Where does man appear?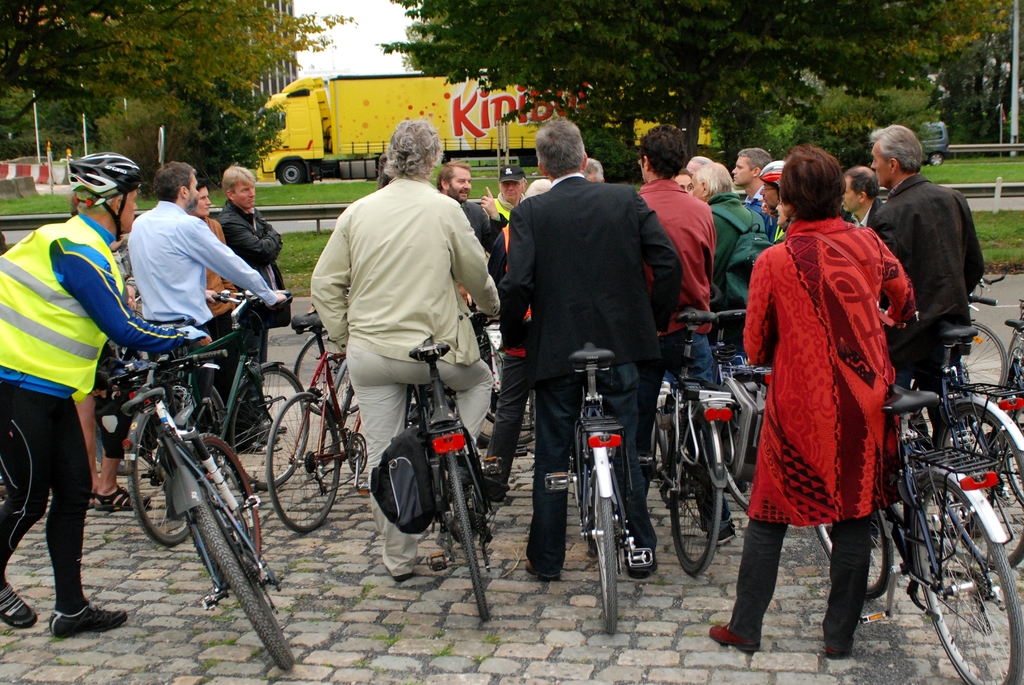
Appears at crop(691, 161, 762, 354).
